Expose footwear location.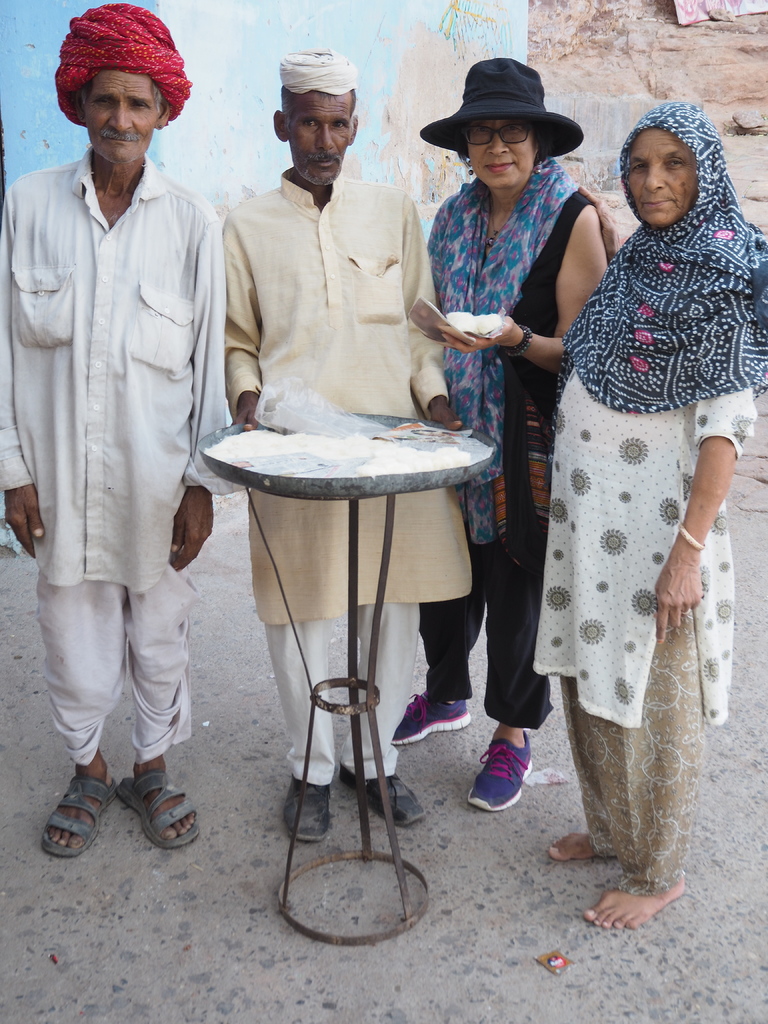
Exposed at [282, 783, 331, 839].
